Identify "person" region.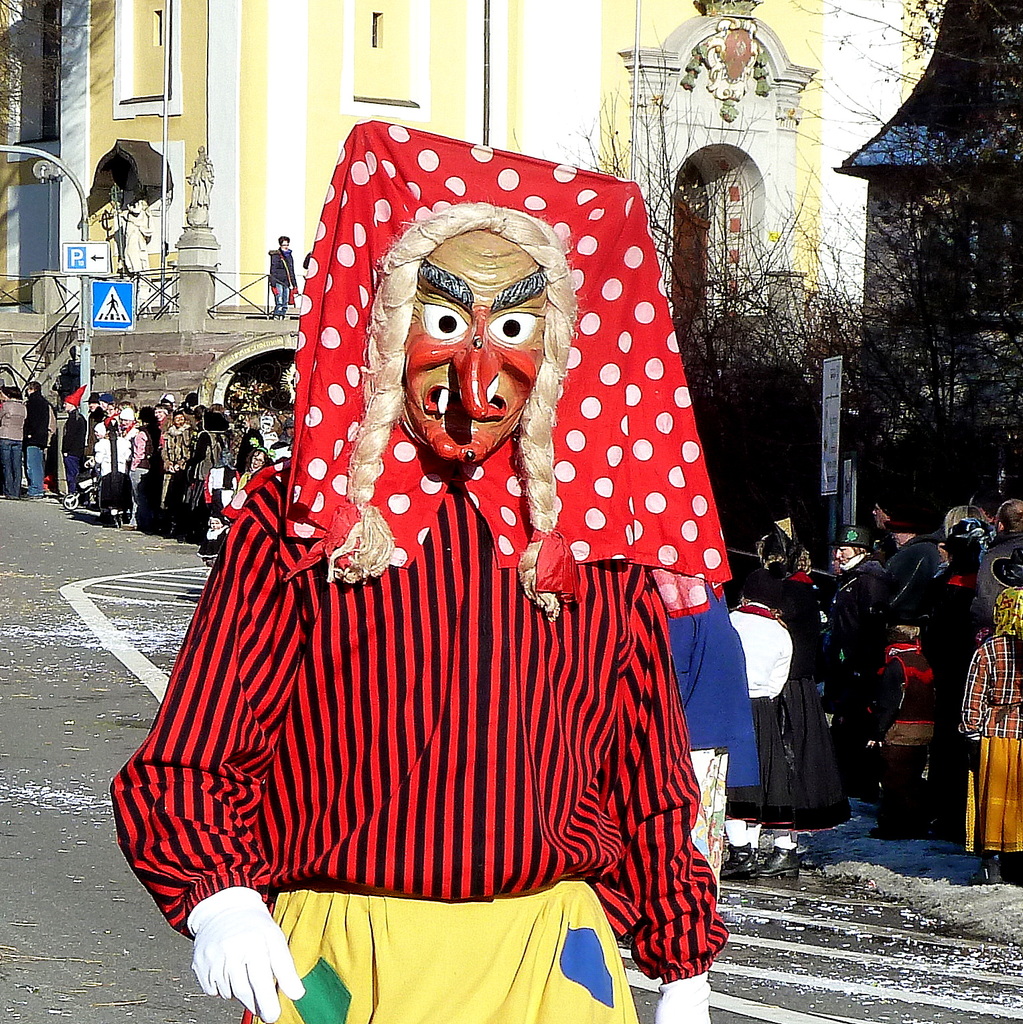
Region: [x1=267, y1=235, x2=297, y2=318].
